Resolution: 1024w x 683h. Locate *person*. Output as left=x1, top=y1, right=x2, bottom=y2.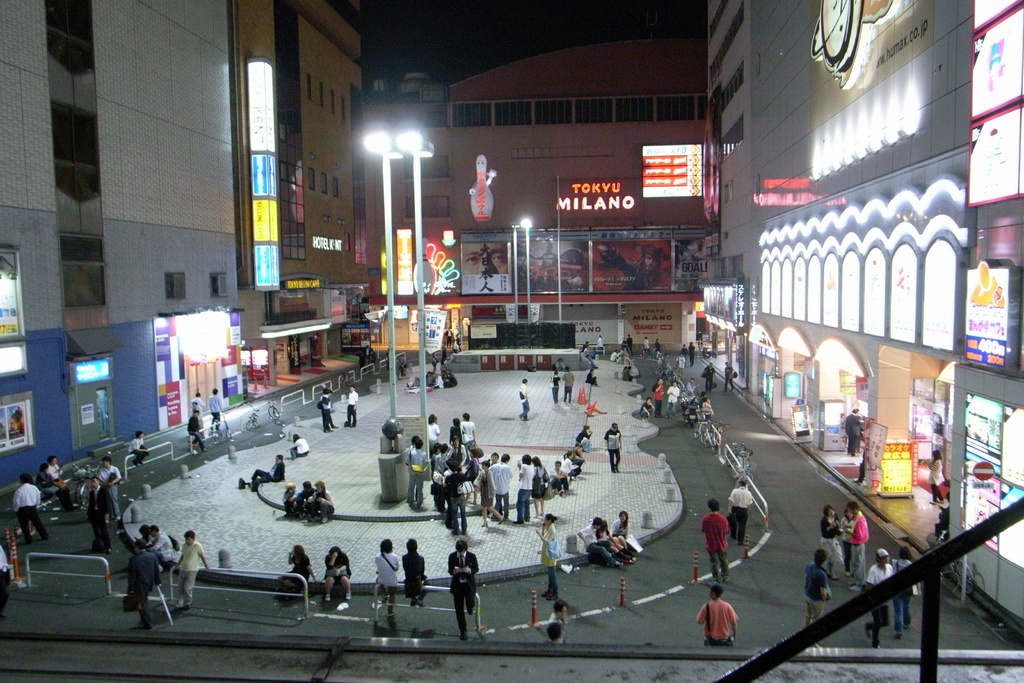
left=526, top=242, right=561, bottom=286.
